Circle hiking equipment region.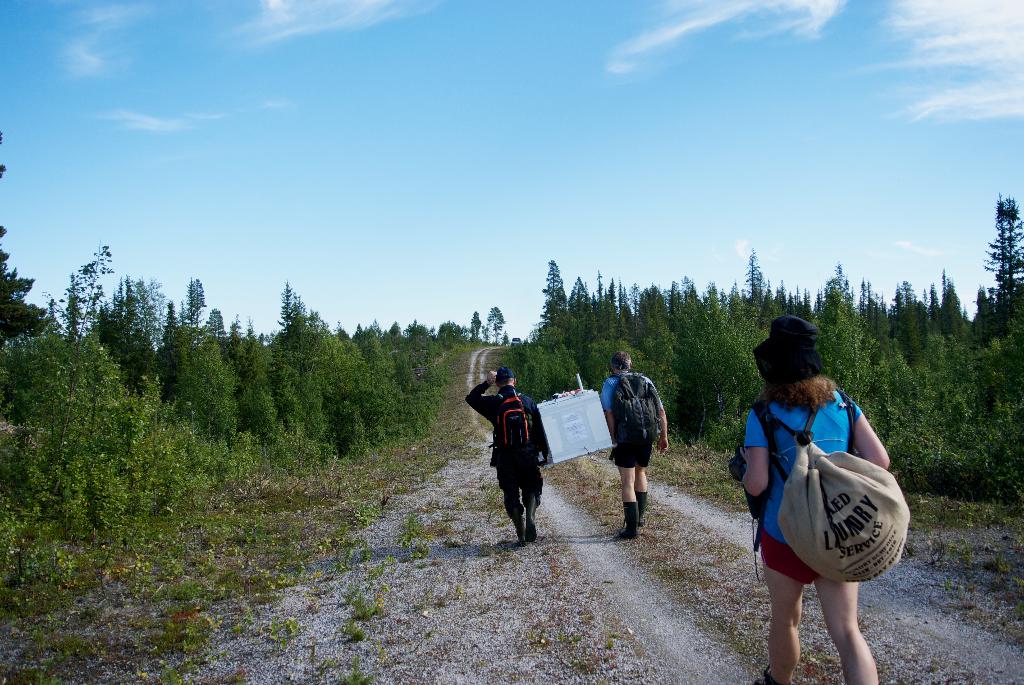
Region: [x1=609, y1=372, x2=663, y2=446].
